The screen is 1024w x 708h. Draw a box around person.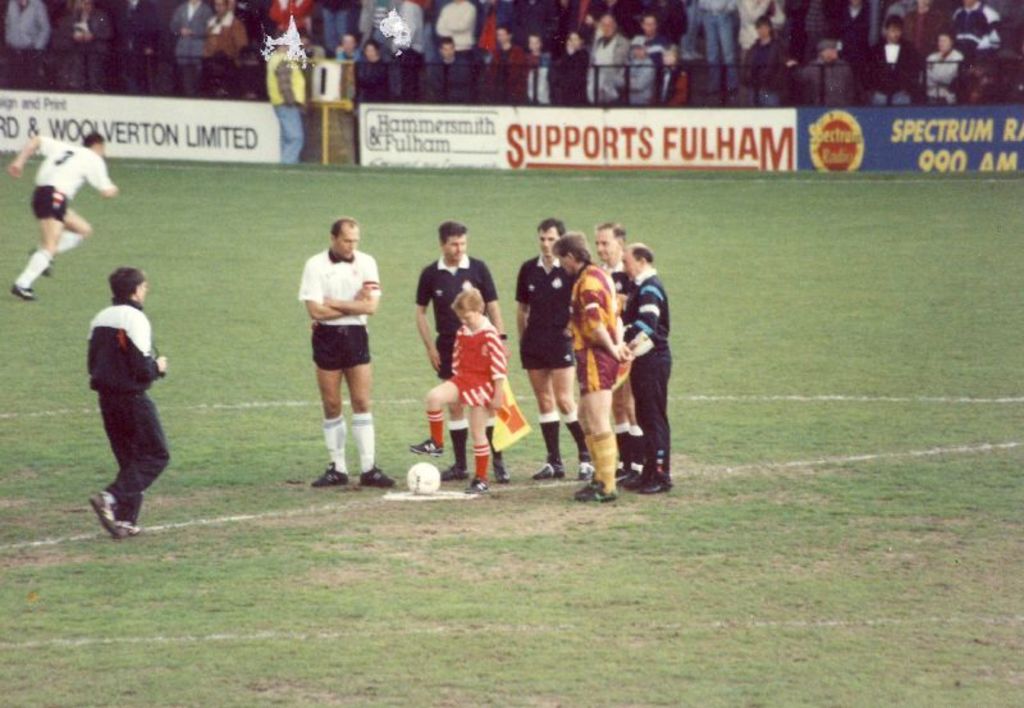
[634,13,663,110].
